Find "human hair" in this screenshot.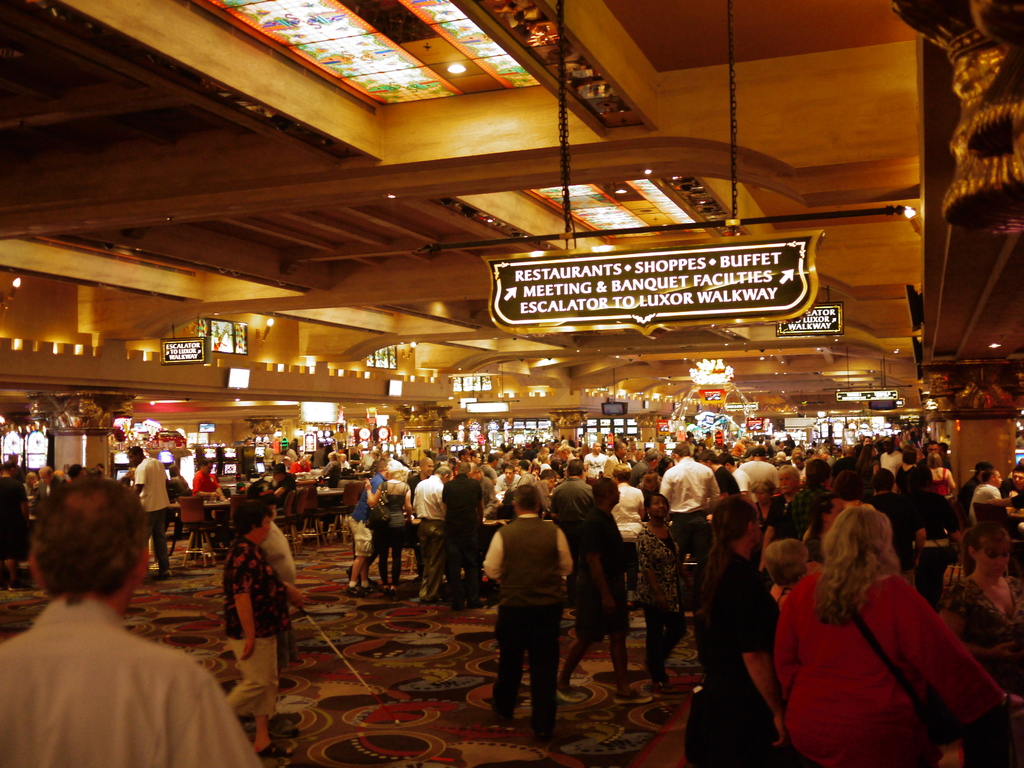
The bounding box for "human hair" is l=644, t=446, r=660, b=465.
